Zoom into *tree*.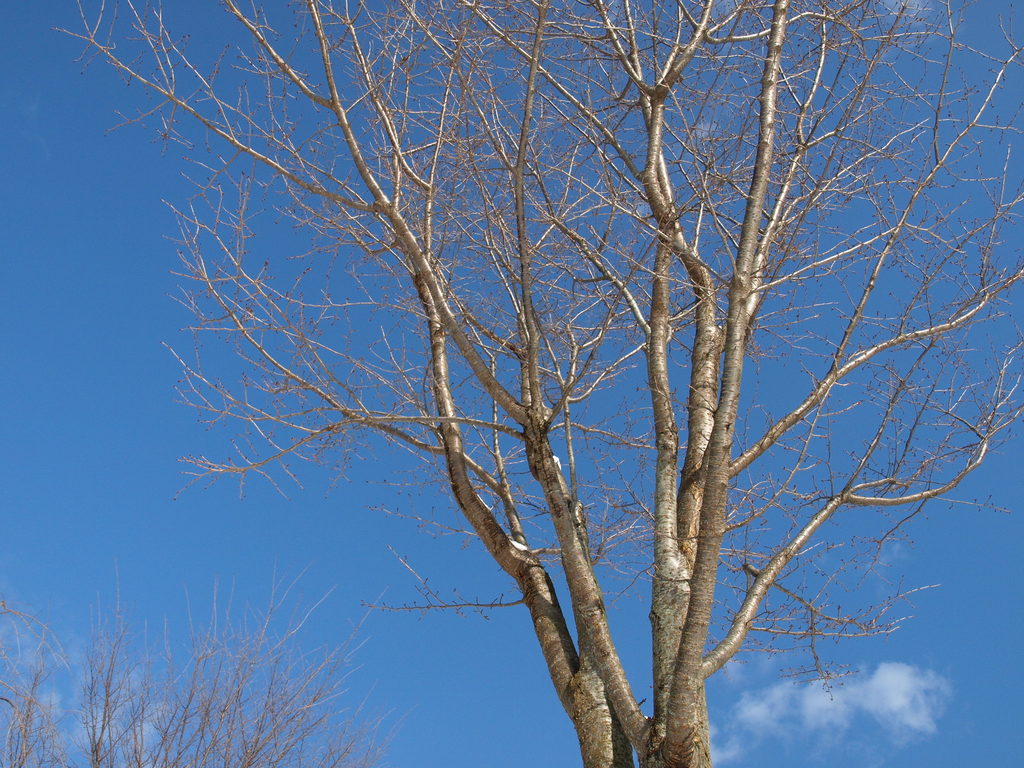
Zoom target: pyautogui.locateOnScreen(112, 0, 1010, 753).
